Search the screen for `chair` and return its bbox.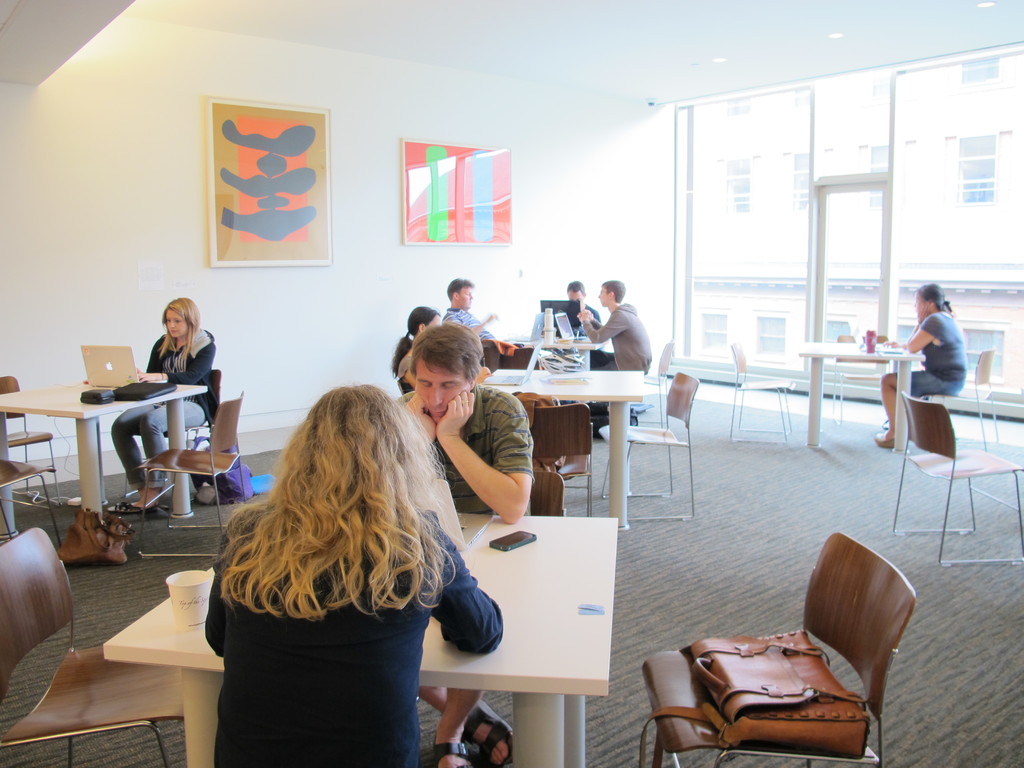
Found: {"left": 604, "top": 339, "right": 670, "bottom": 431}.
